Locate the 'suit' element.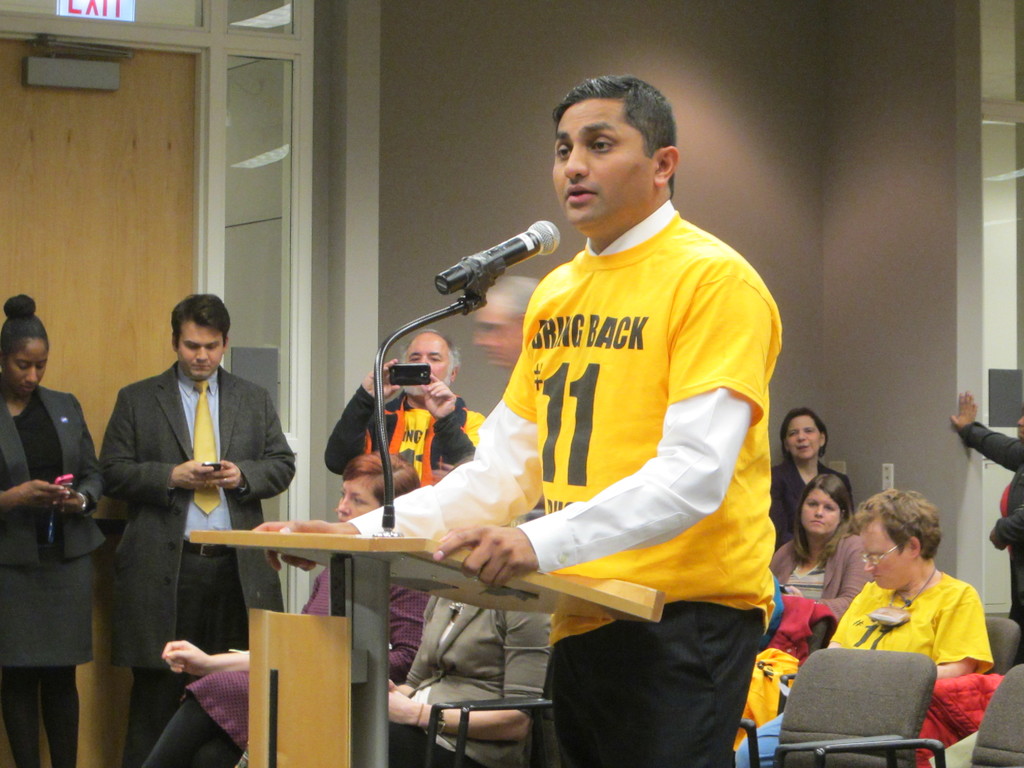
Element bbox: <region>107, 298, 276, 615</region>.
